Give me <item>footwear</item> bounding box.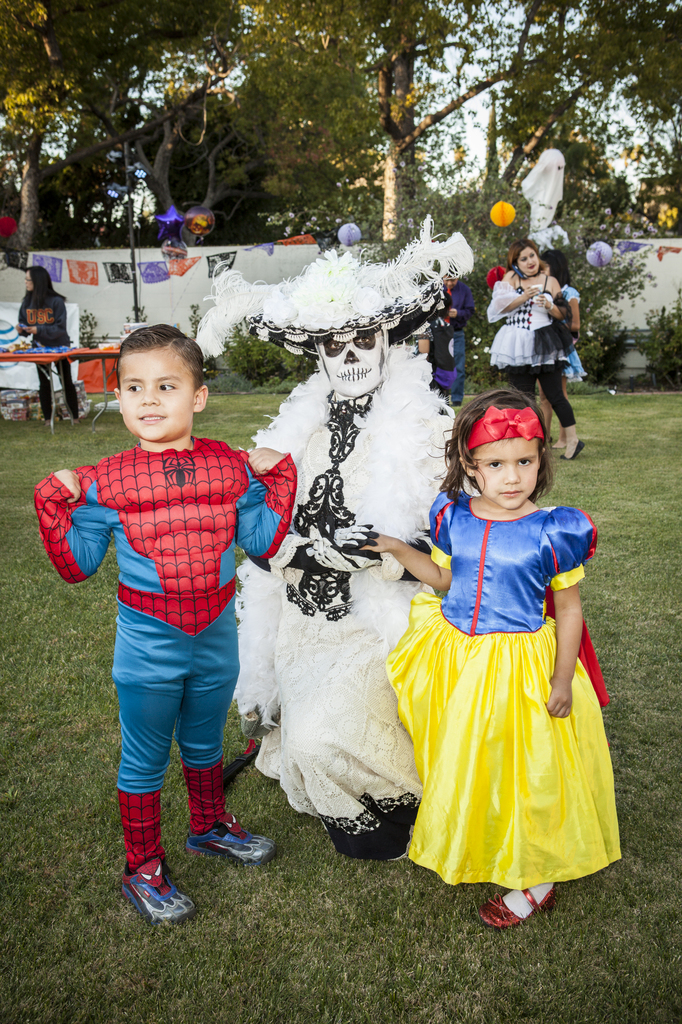
{"x1": 476, "y1": 884, "x2": 557, "y2": 929}.
